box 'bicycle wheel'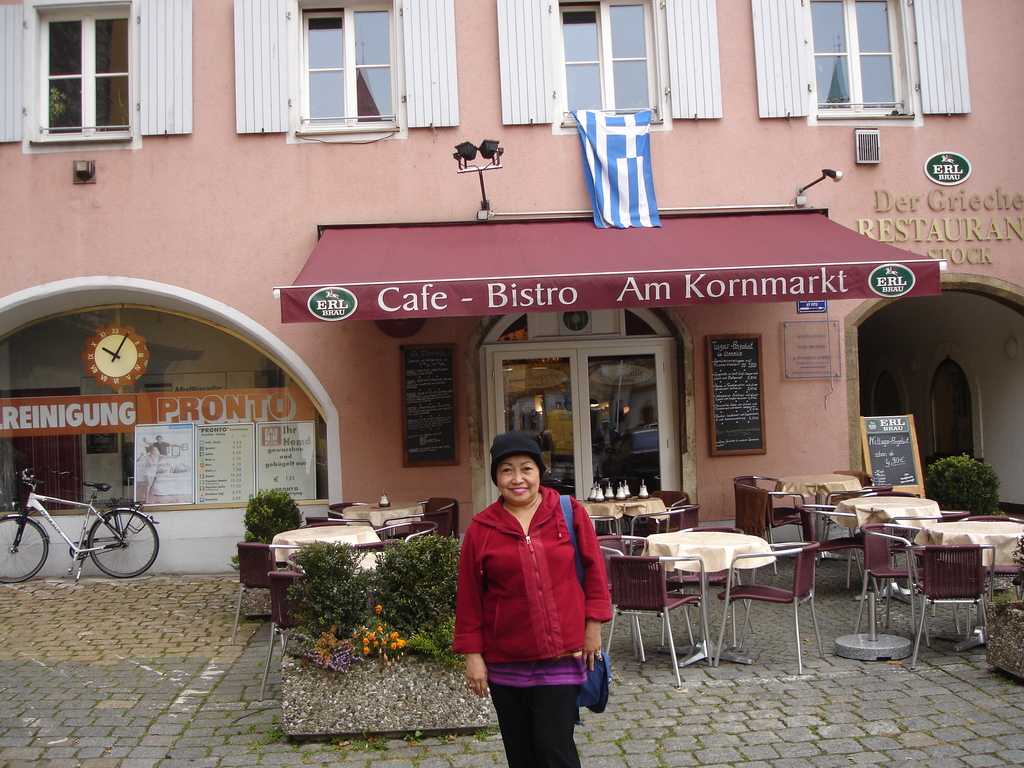
locate(0, 514, 52, 584)
